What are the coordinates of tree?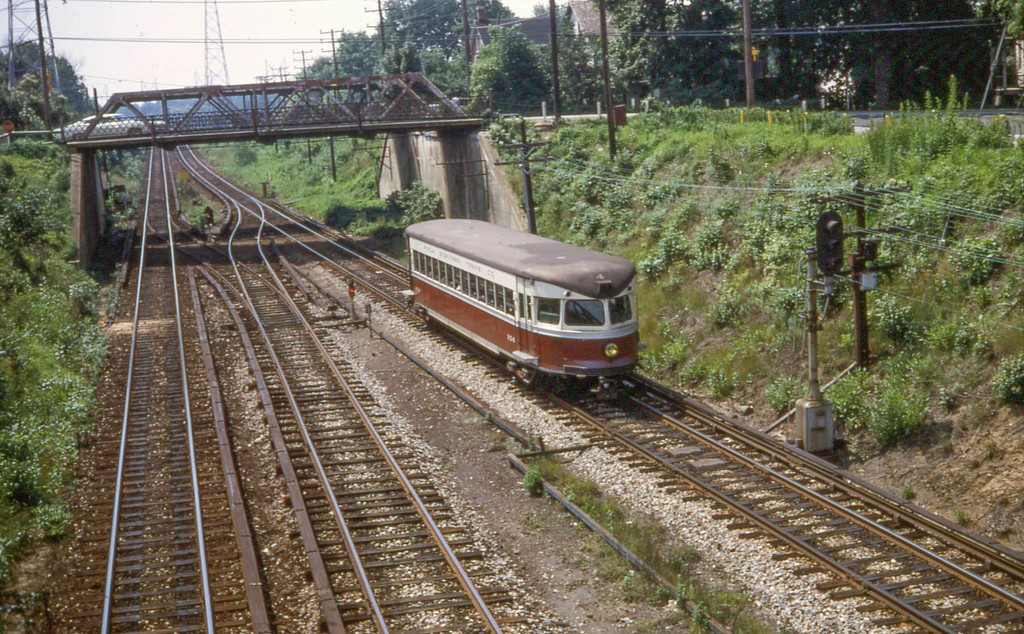
select_region(0, 31, 100, 141).
